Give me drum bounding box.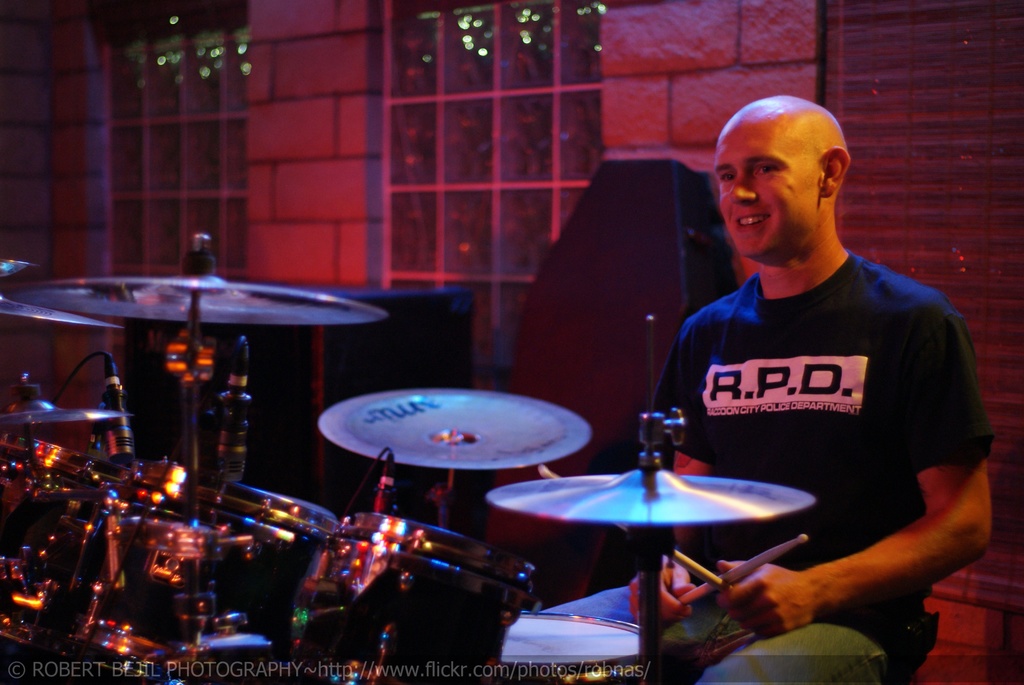
BBox(204, 478, 332, 640).
